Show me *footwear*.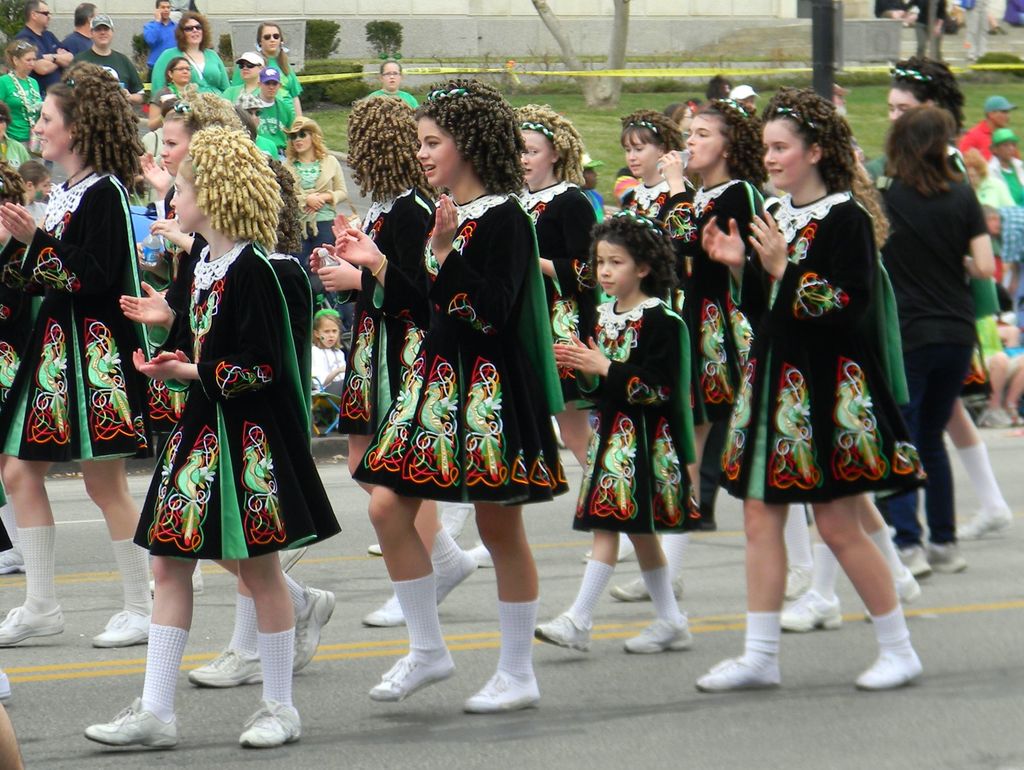
*footwear* is here: 441, 501, 474, 540.
